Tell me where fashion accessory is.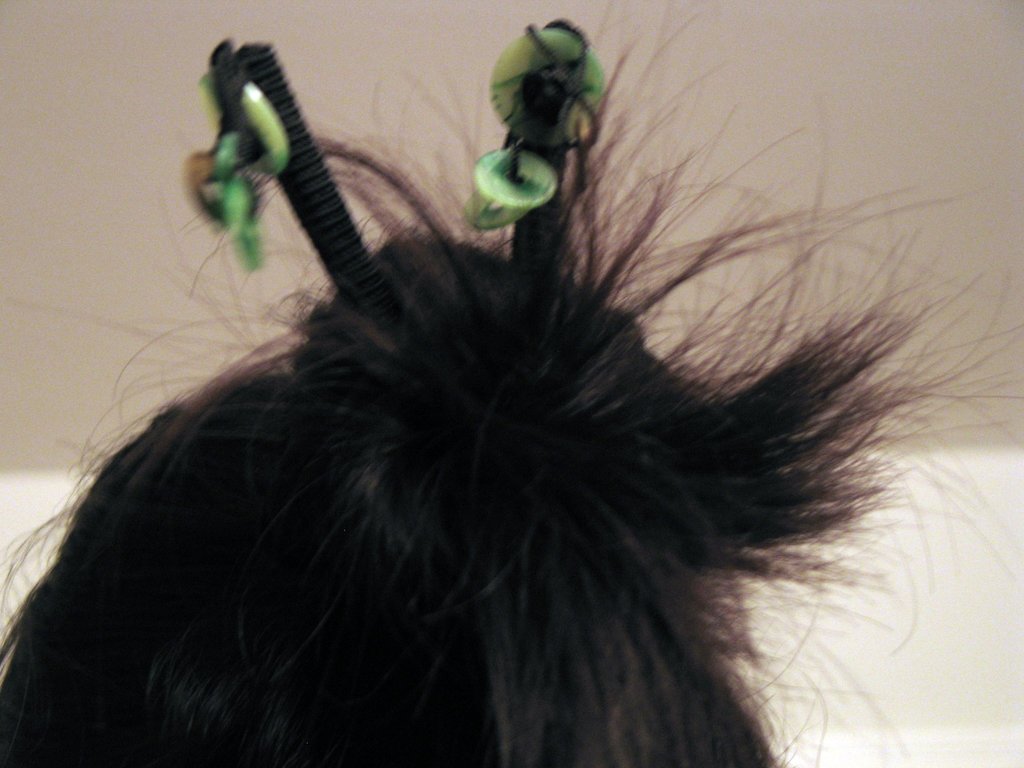
fashion accessory is at [x1=173, y1=38, x2=397, y2=328].
